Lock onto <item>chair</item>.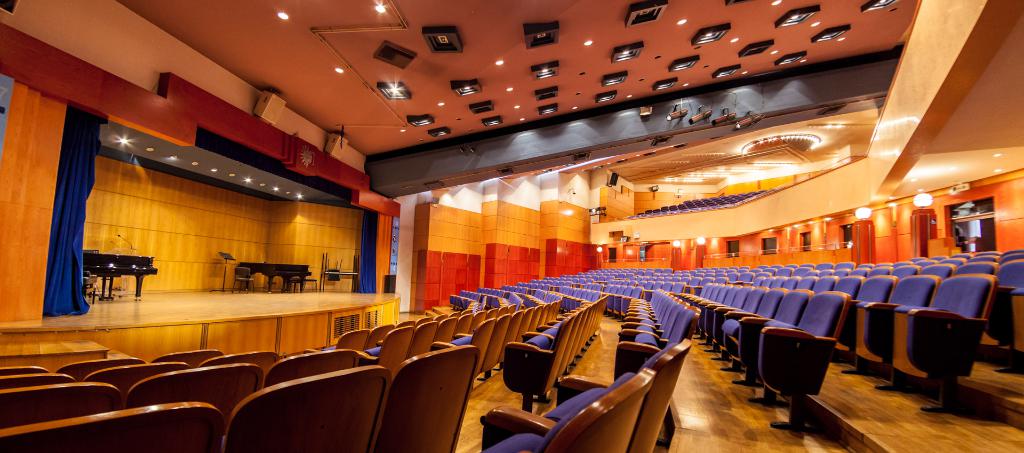
Locked: pyautogui.locateOnScreen(496, 320, 566, 415).
